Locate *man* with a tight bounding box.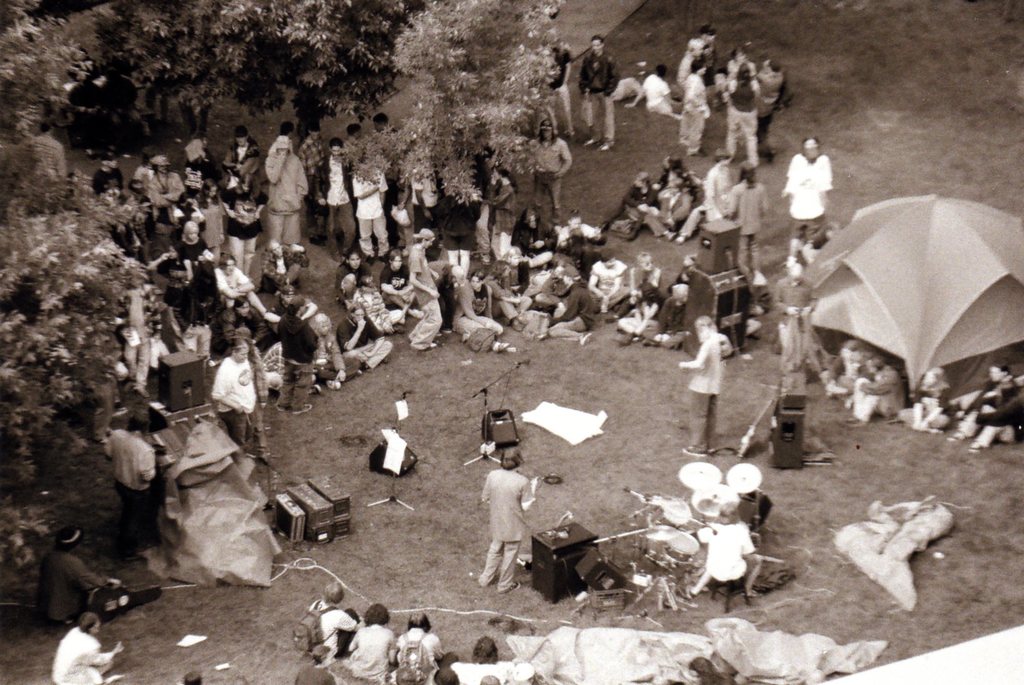
[x1=852, y1=356, x2=907, y2=424].
